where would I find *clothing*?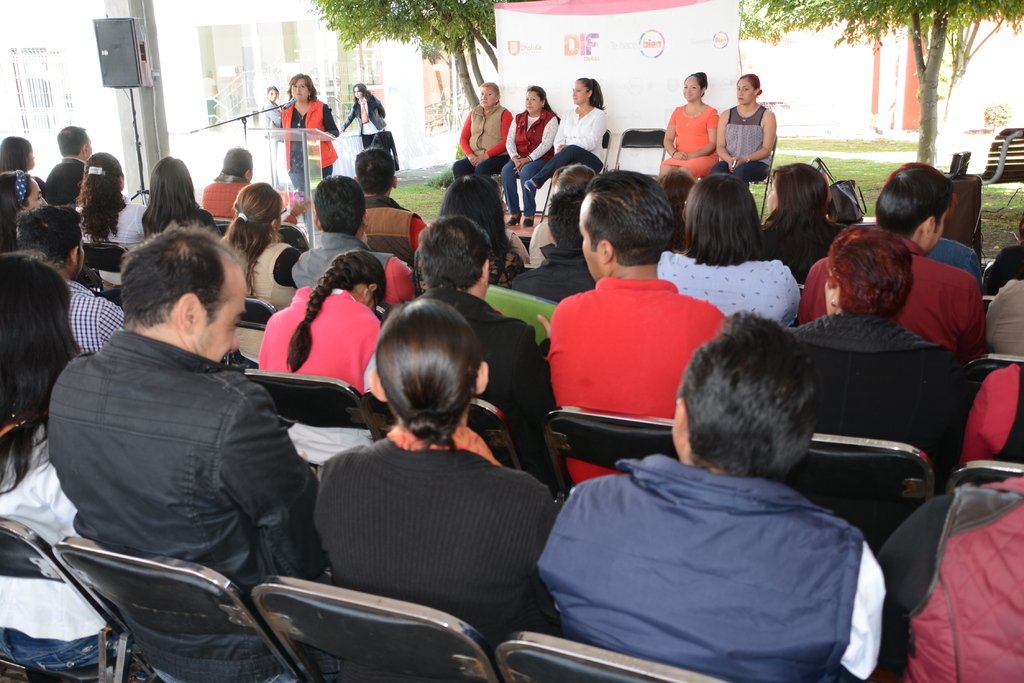
At 339 90 385 147.
